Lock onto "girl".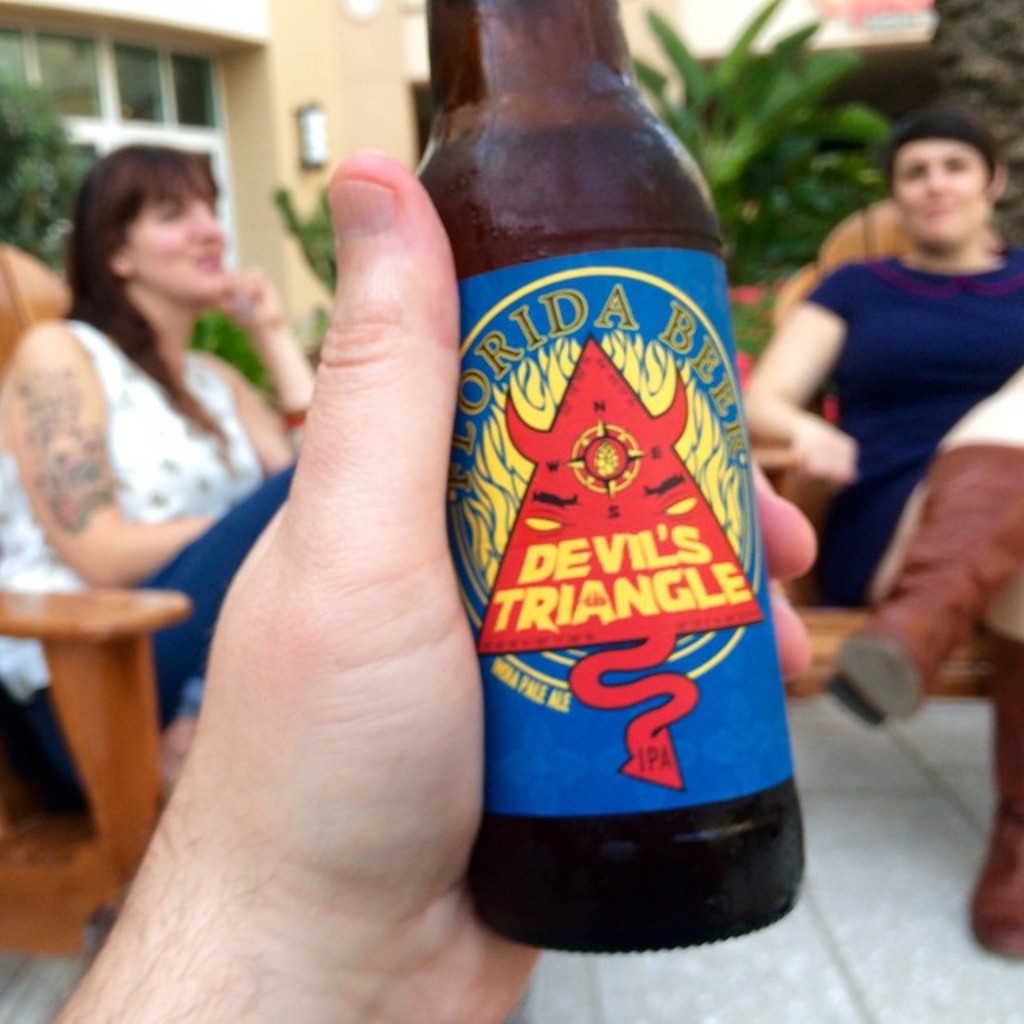
Locked: 0:142:283:803.
